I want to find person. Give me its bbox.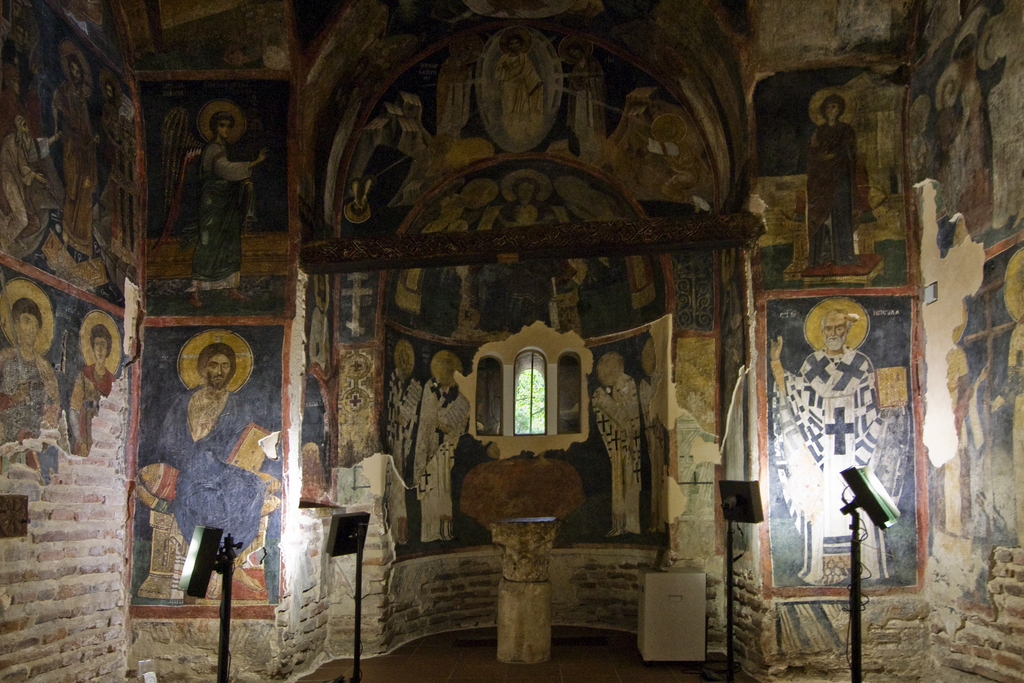
{"x1": 476, "y1": 166, "x2": 579, "y2": 331}.
